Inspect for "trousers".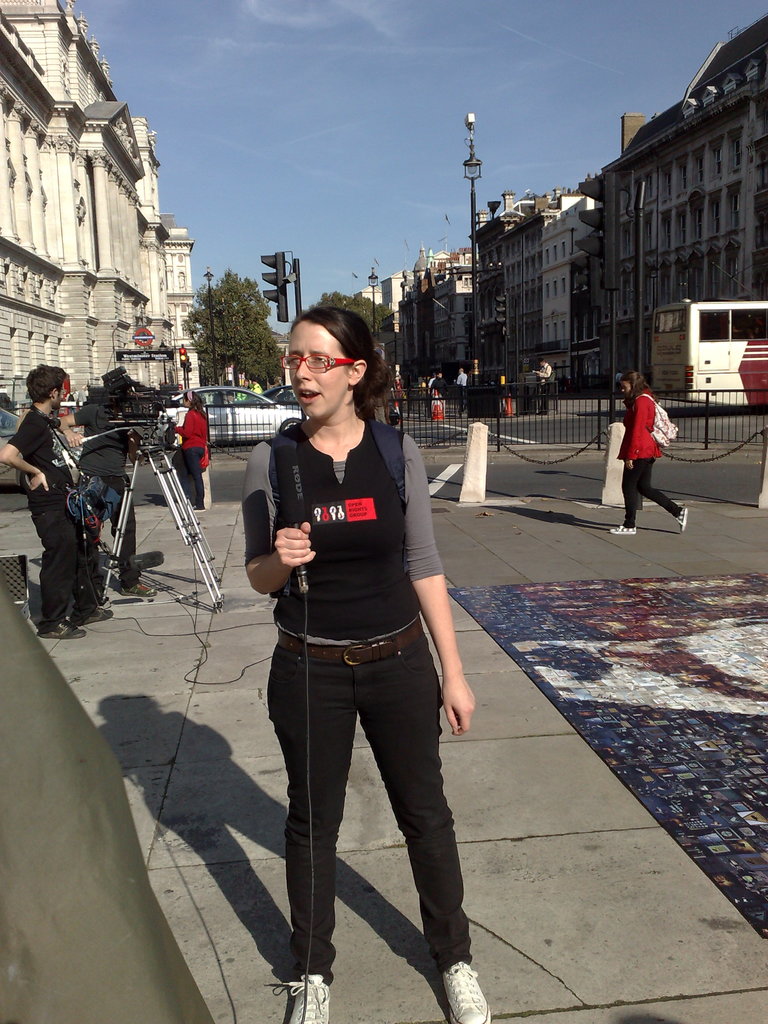
Inspection: 620/455/683/531.
